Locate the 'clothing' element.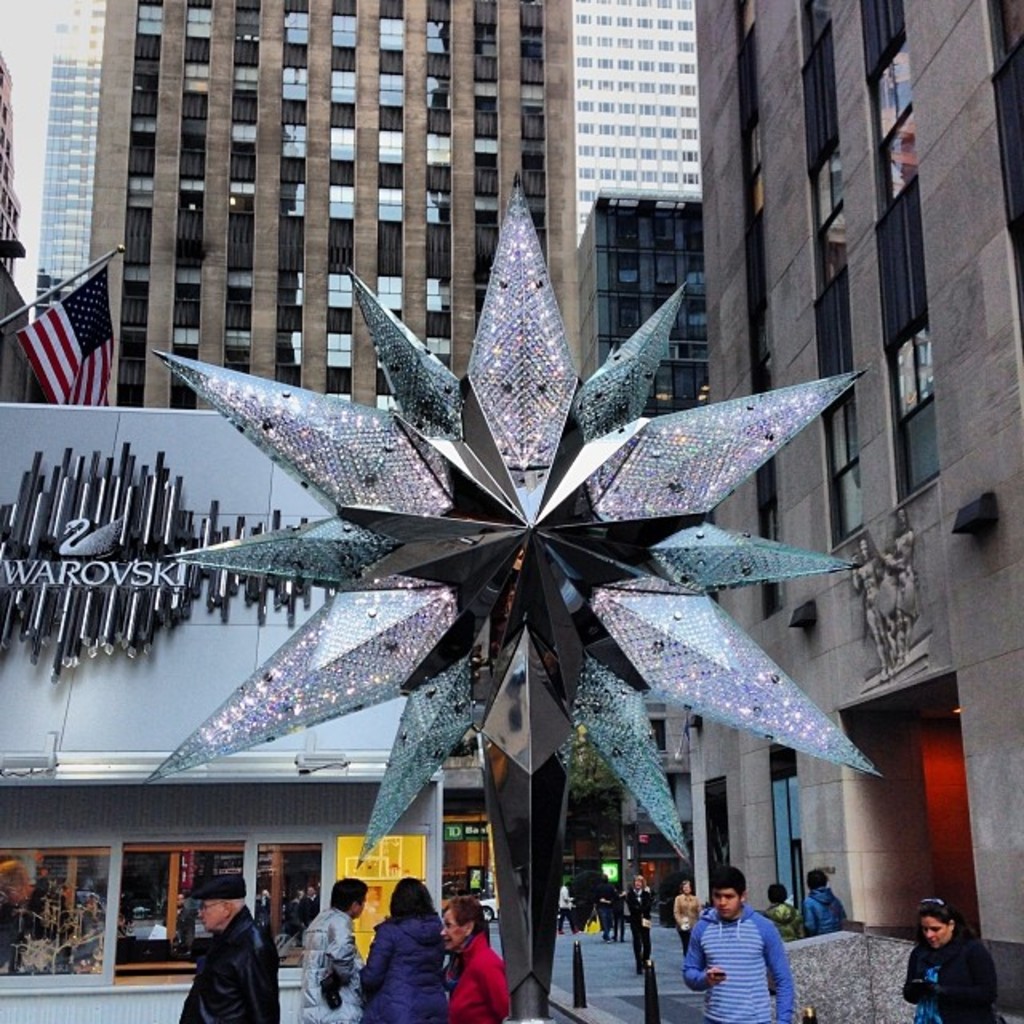
Element bbox: <region>704, 902, 805, 1023</region>.
